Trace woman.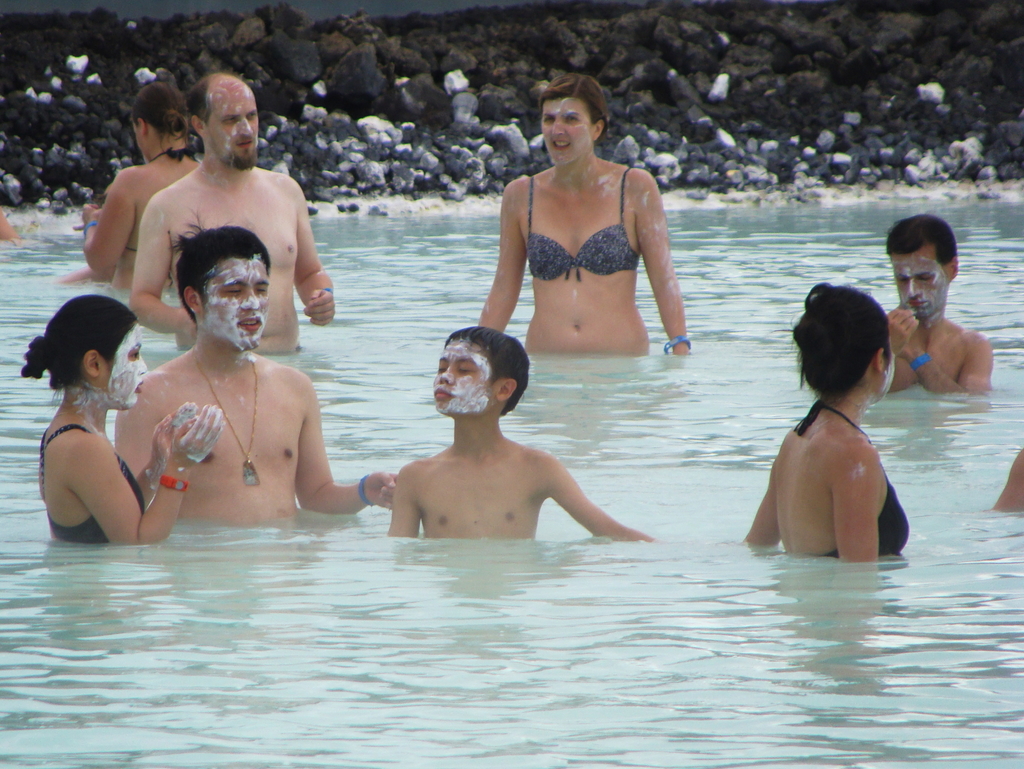
Traced to region(742, 285, 911, 564).
